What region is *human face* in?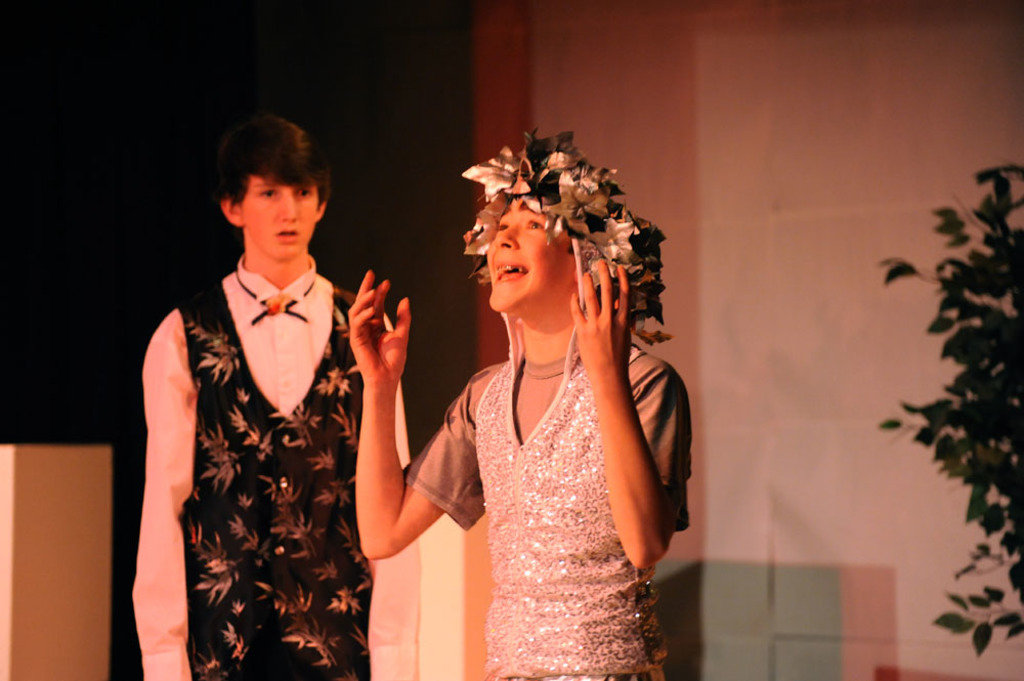
x1=488, y1=196, x2=572, y2=315.
